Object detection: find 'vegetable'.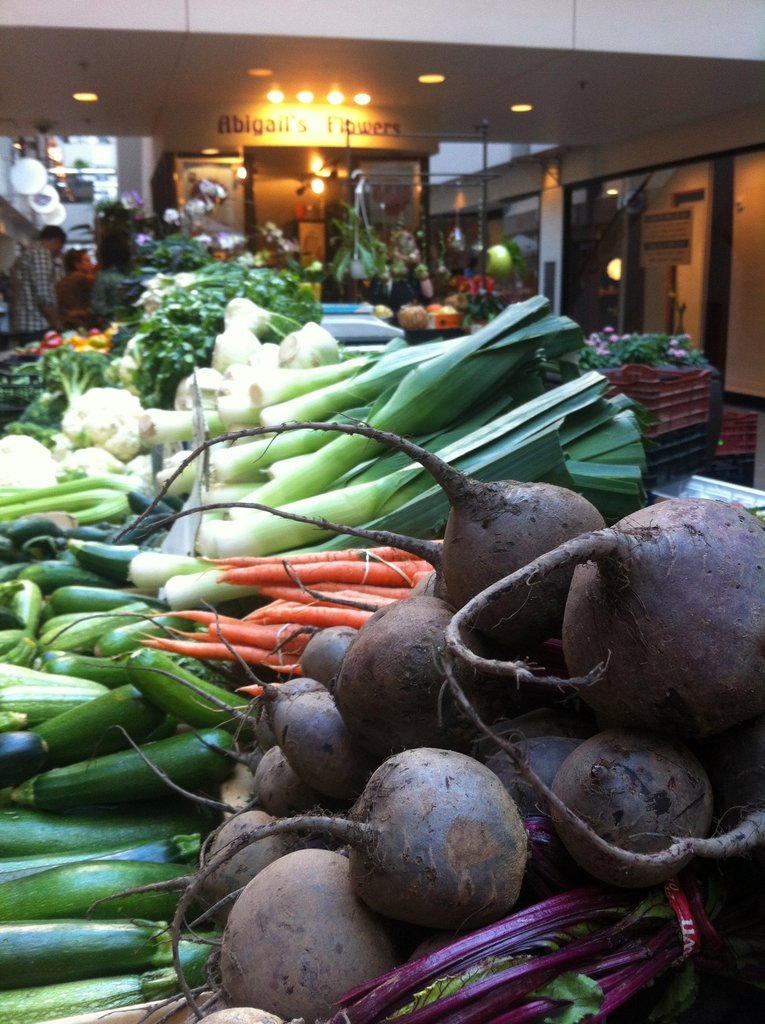
[165, 742, 538, 1018].
